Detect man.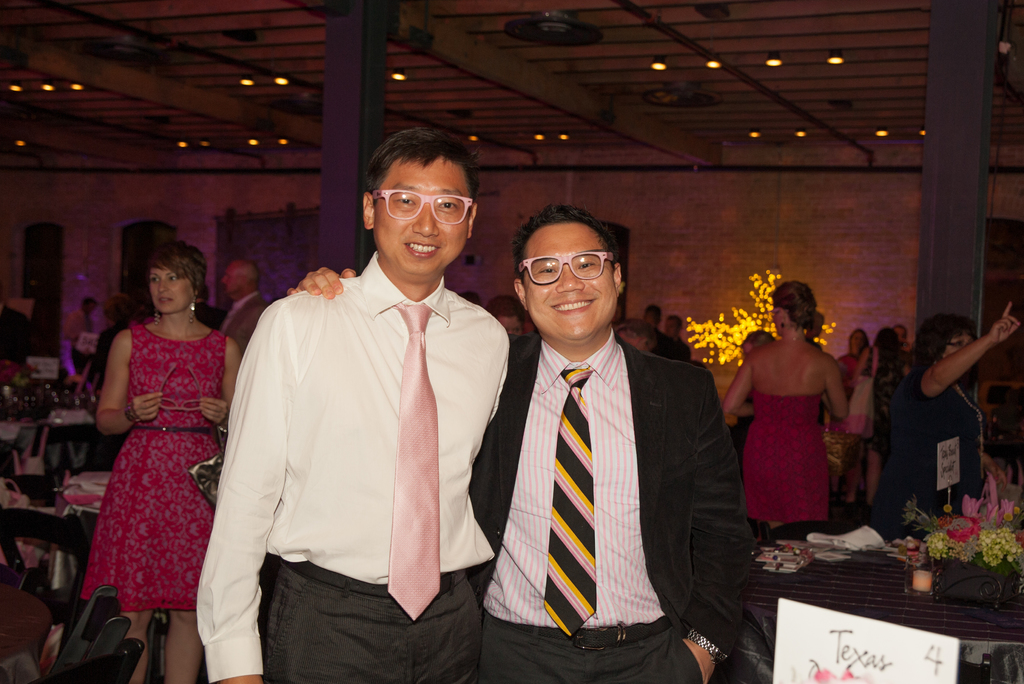
Detected at 64/300/95/384.
